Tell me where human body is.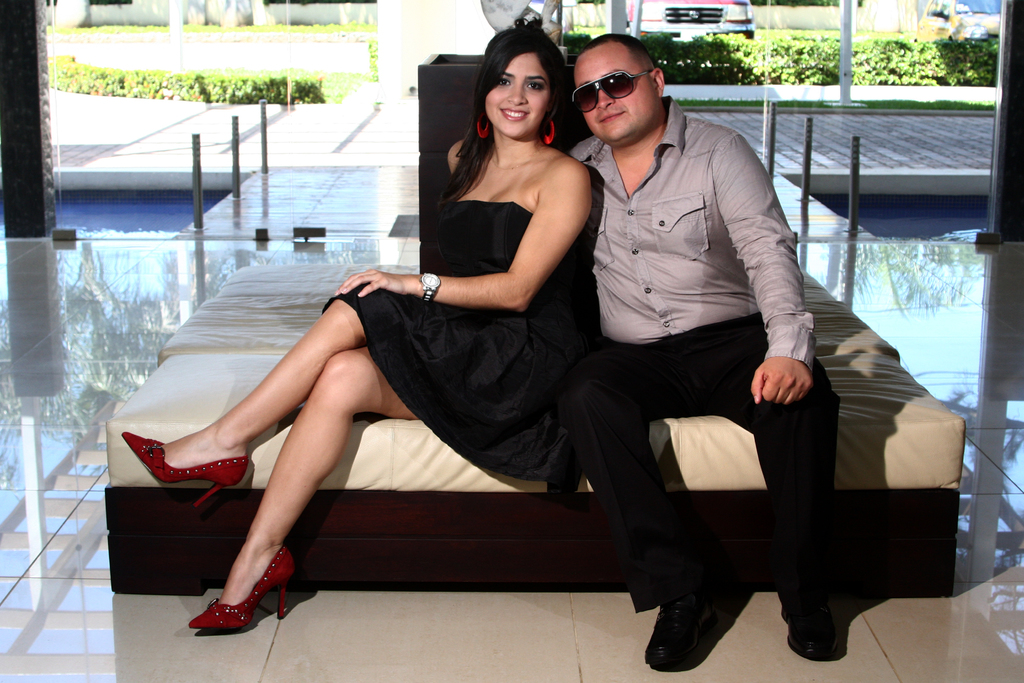
human body is at bbox(120, 142, 593, 634).
